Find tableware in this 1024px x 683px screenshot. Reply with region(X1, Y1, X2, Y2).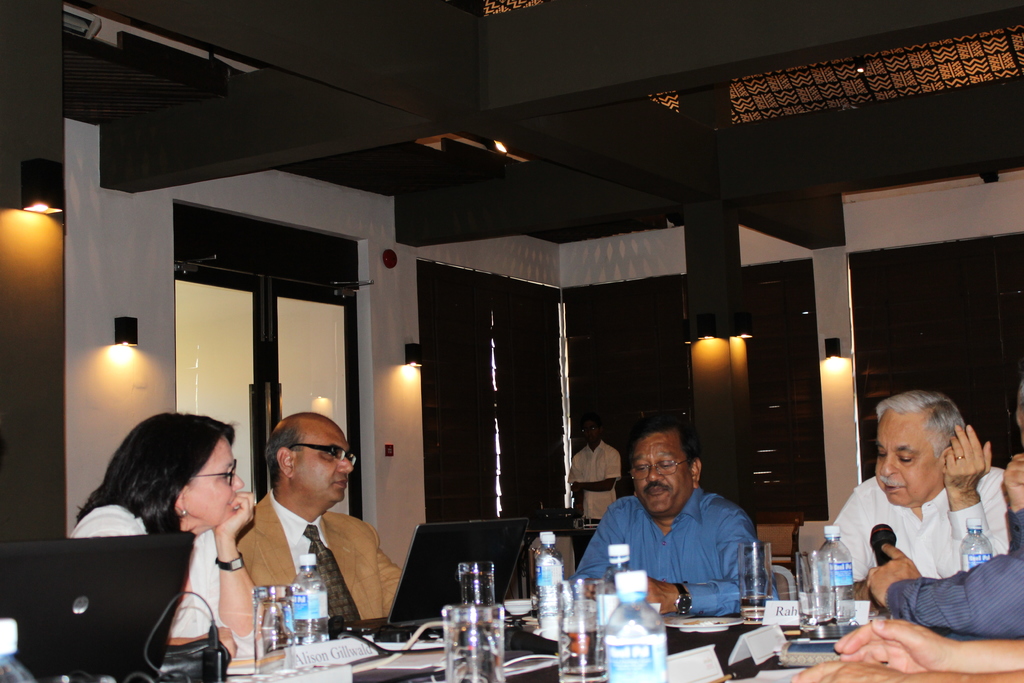
region(557, 576, 609, 682).
